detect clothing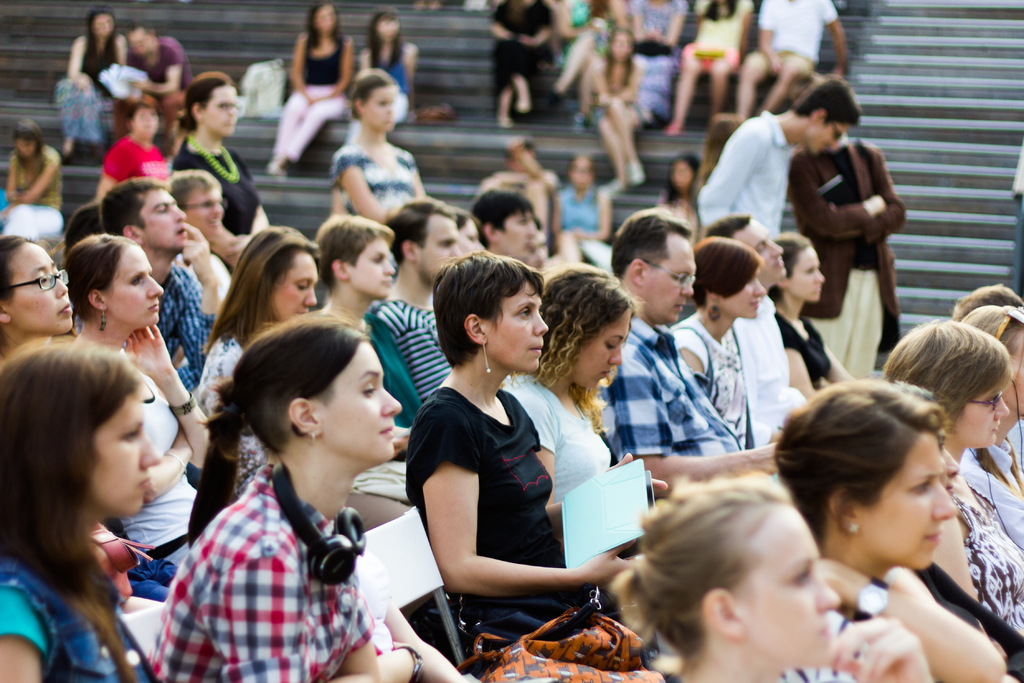
692:104:799:251
